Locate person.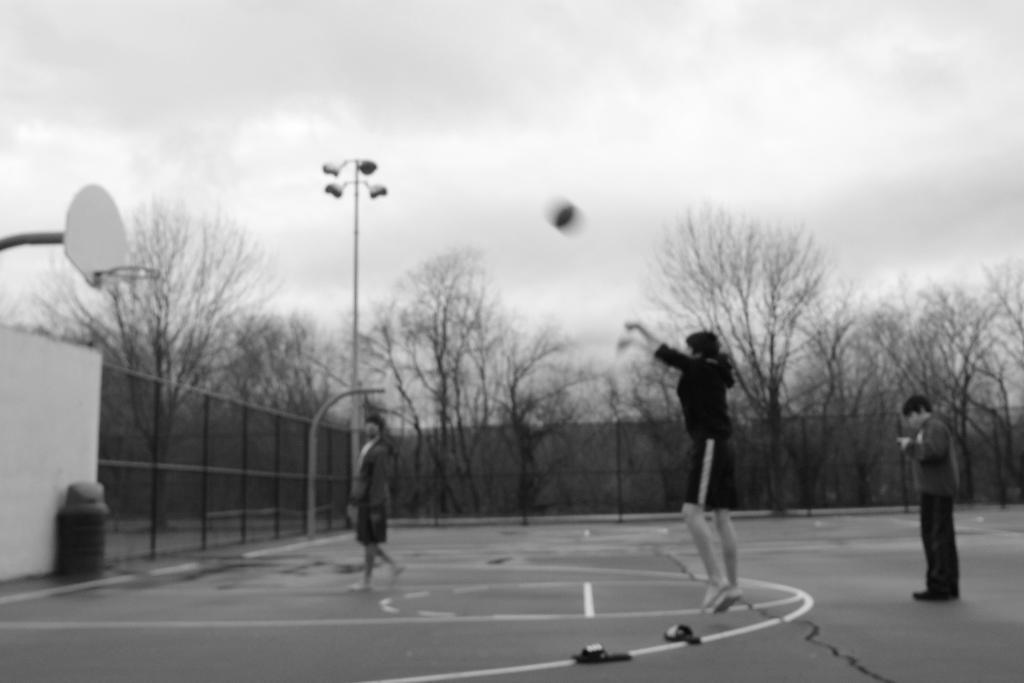
Bounding box: <bbox>349, 415, 401, 595</bbox>.
